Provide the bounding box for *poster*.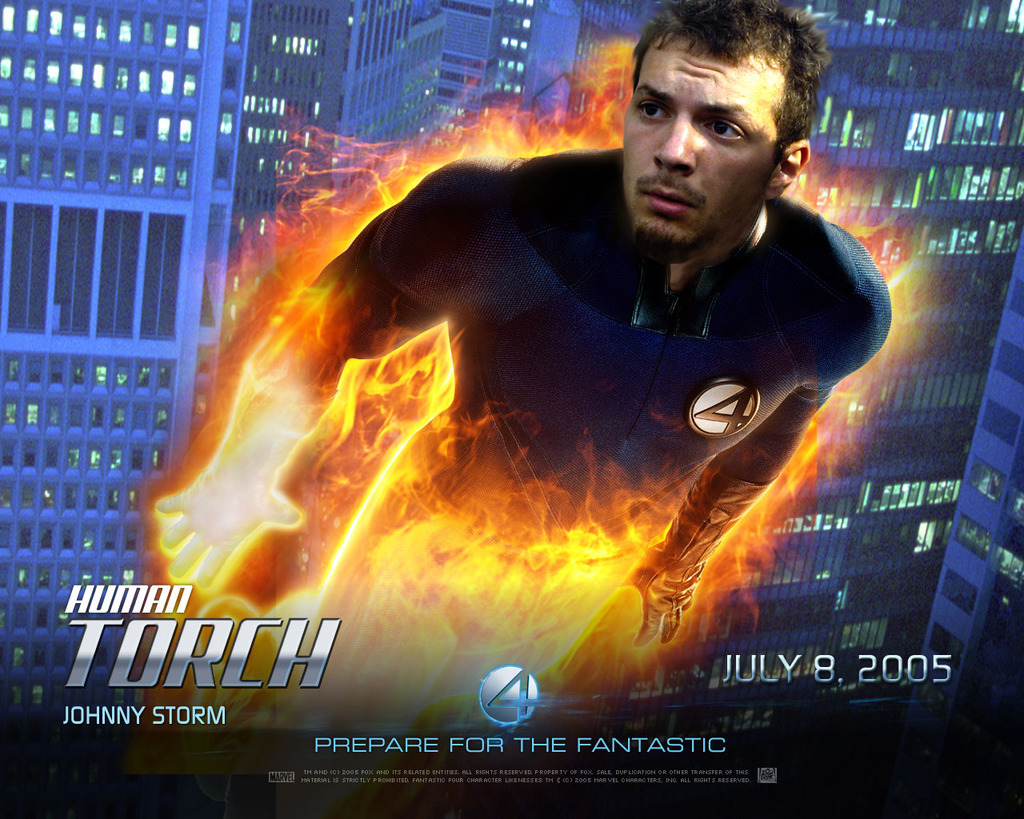
(0, 0, 1022, 817).
